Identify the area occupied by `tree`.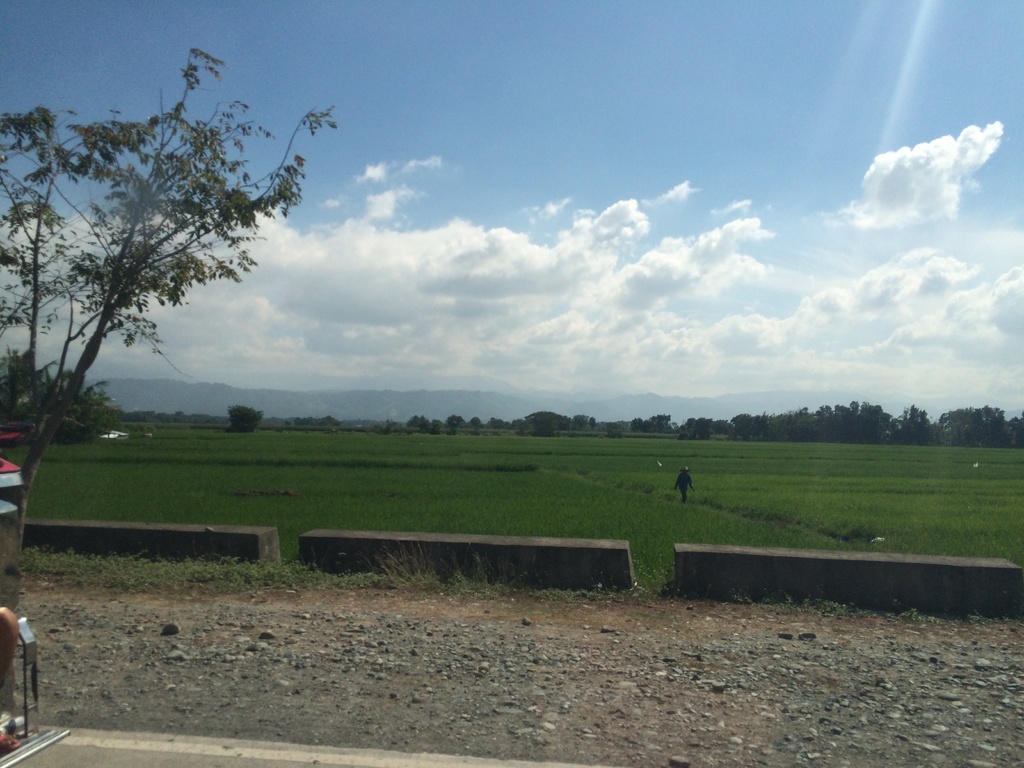
Area: (639,420,652,434).
